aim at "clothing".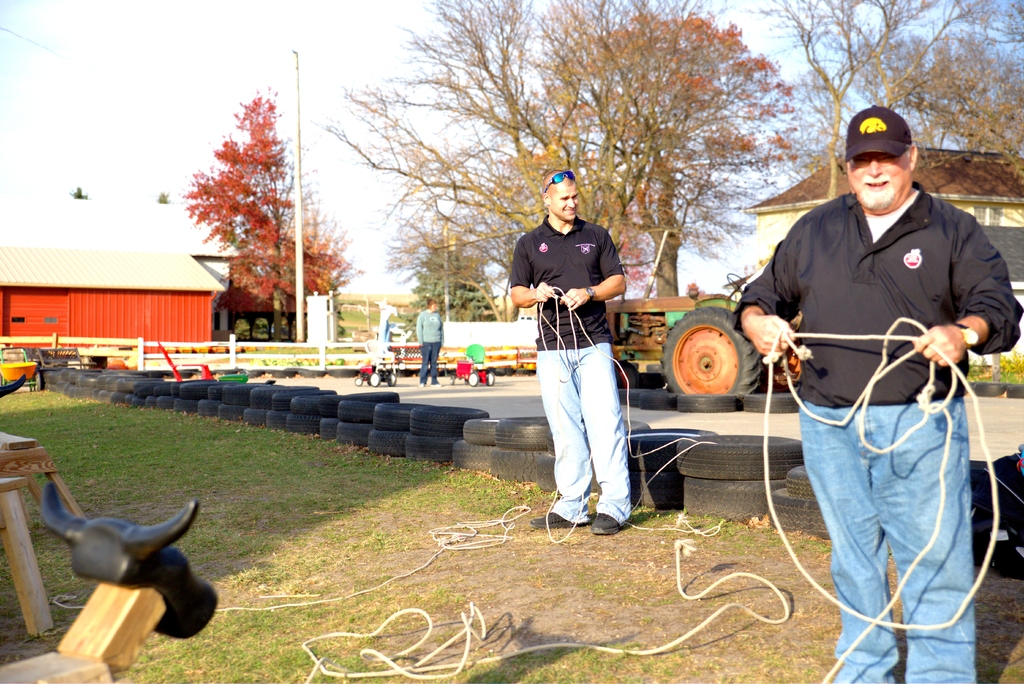
Aimed at bbox=(722, 194, 1015, 683).
